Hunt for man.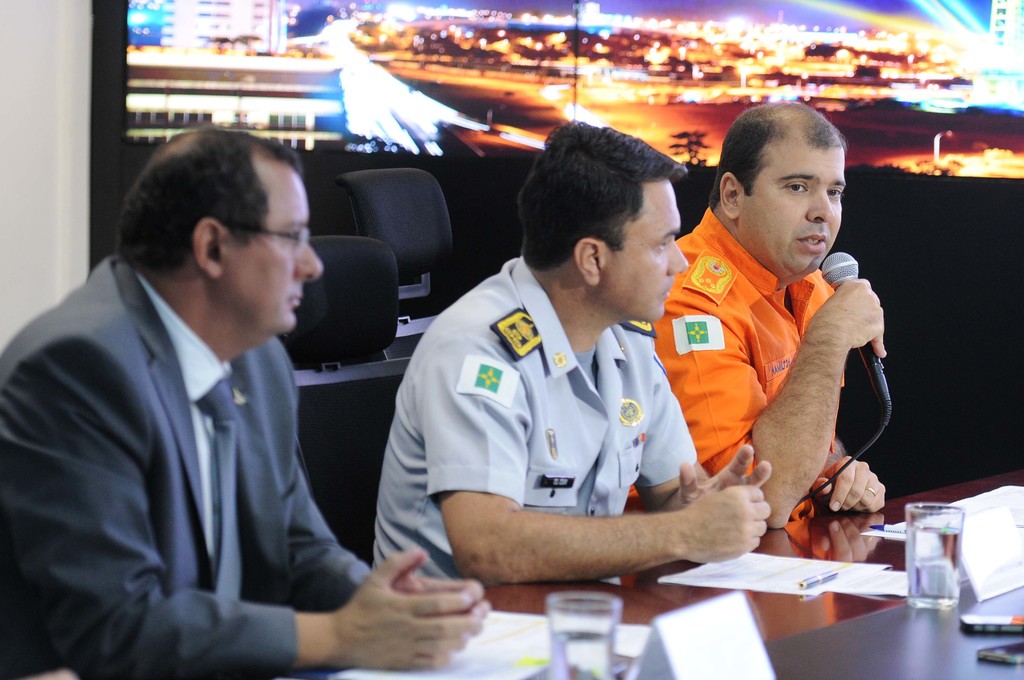
Hunted down at 637,102,897,530.
